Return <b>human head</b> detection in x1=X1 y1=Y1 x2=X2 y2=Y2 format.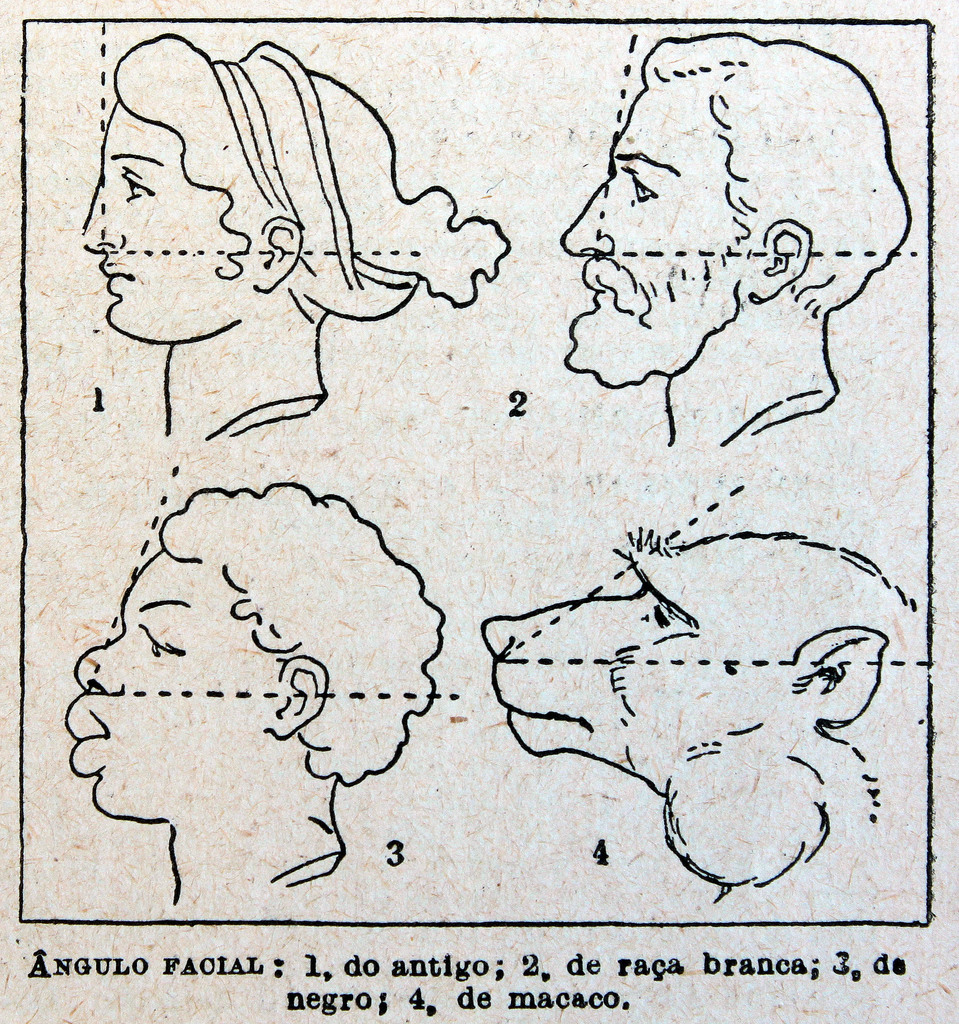
x1=75 y1=45 x2=376 y2=346.
